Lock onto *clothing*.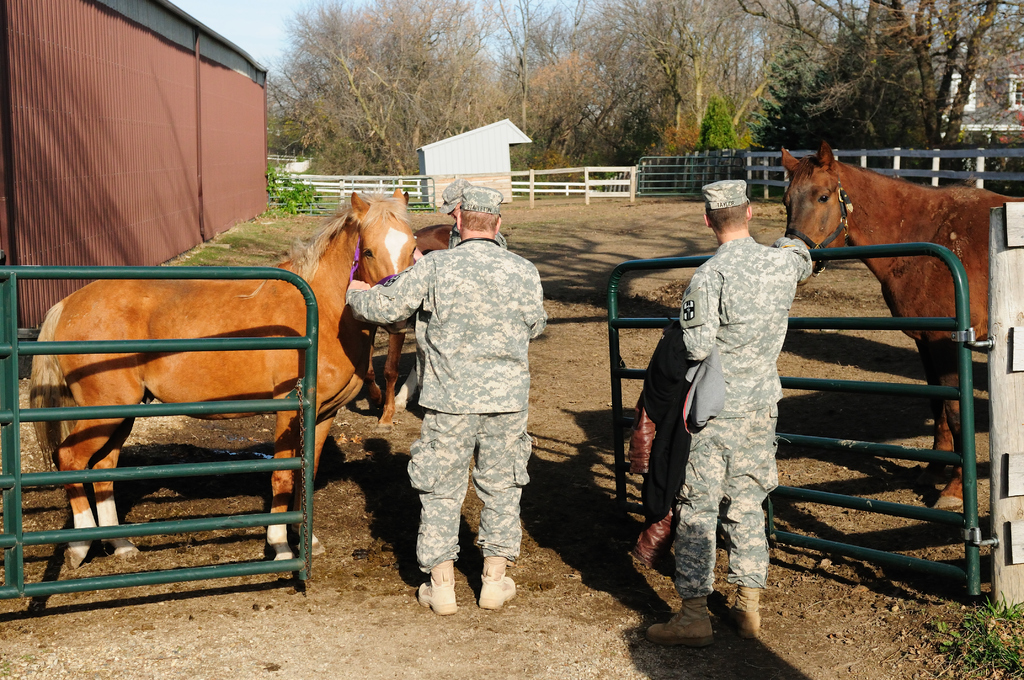
Locked: 662:193:835:633.
